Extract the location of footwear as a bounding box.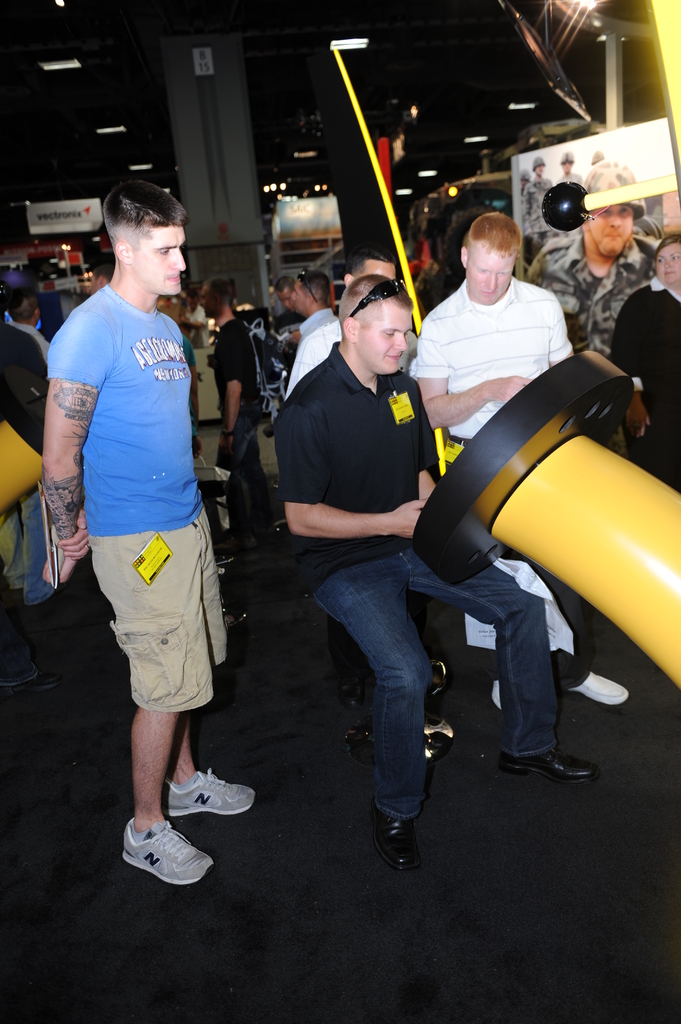
BBox(119, 817, 220, 883).
